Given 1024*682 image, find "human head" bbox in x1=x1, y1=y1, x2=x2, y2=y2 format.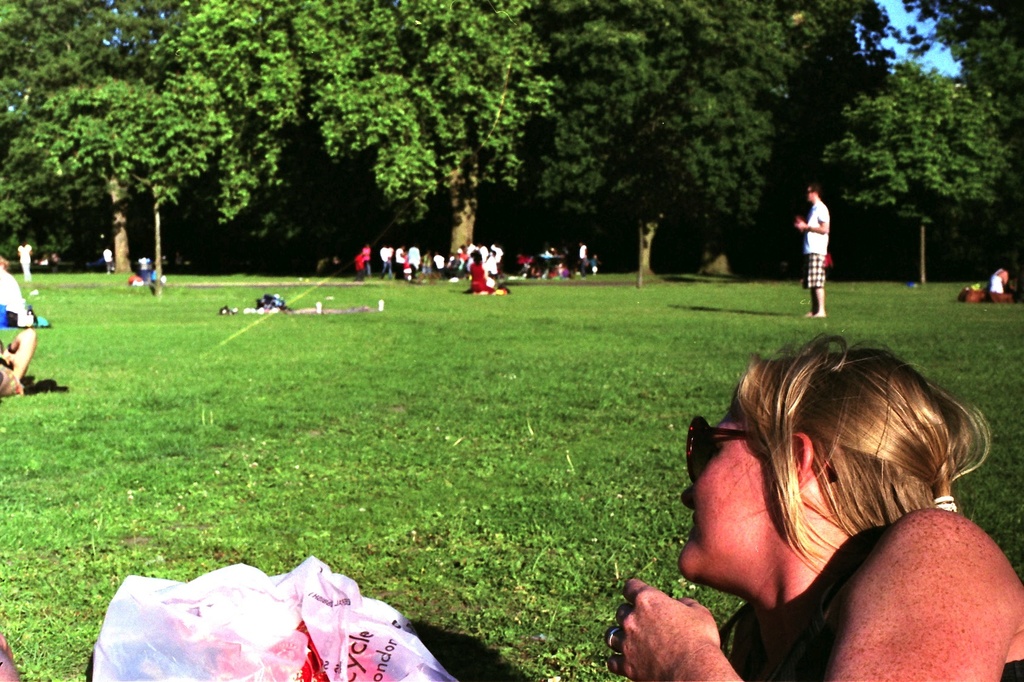
x1=680, y1=337, x2=961, y2=604.
